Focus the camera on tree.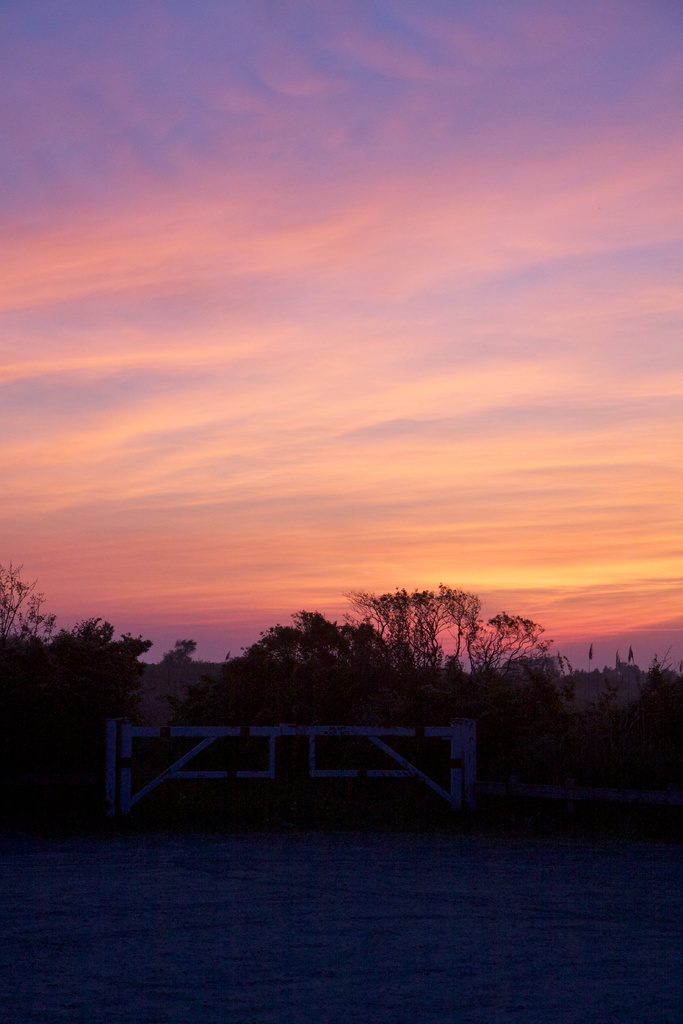
Focus region: <box>1,570,48,634</box>.
